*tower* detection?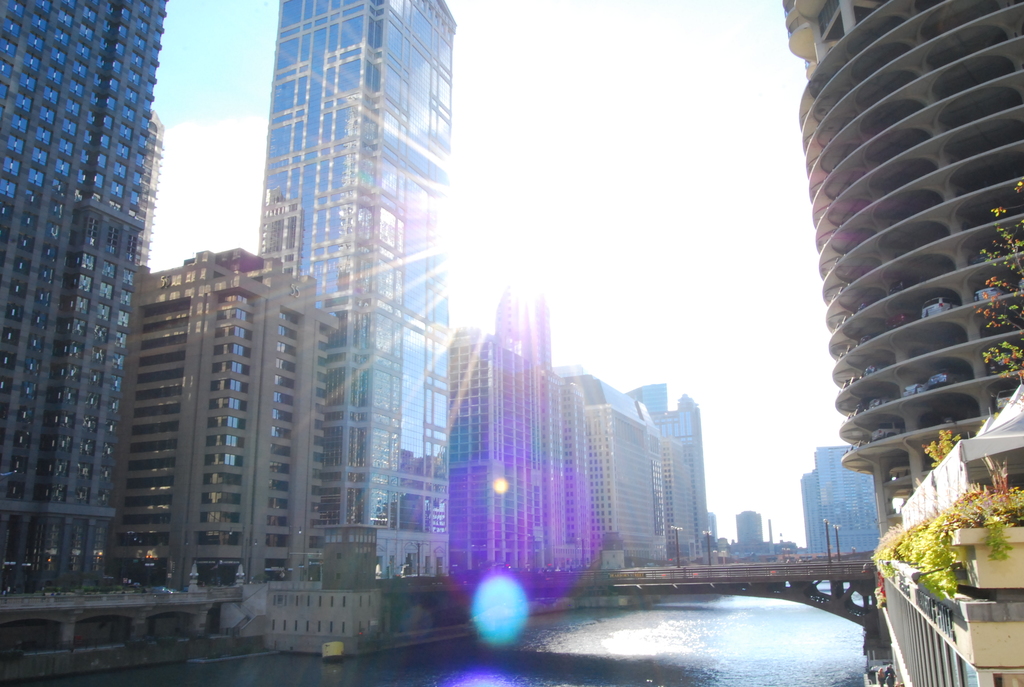
rect(777, 0, 1023, 562)
